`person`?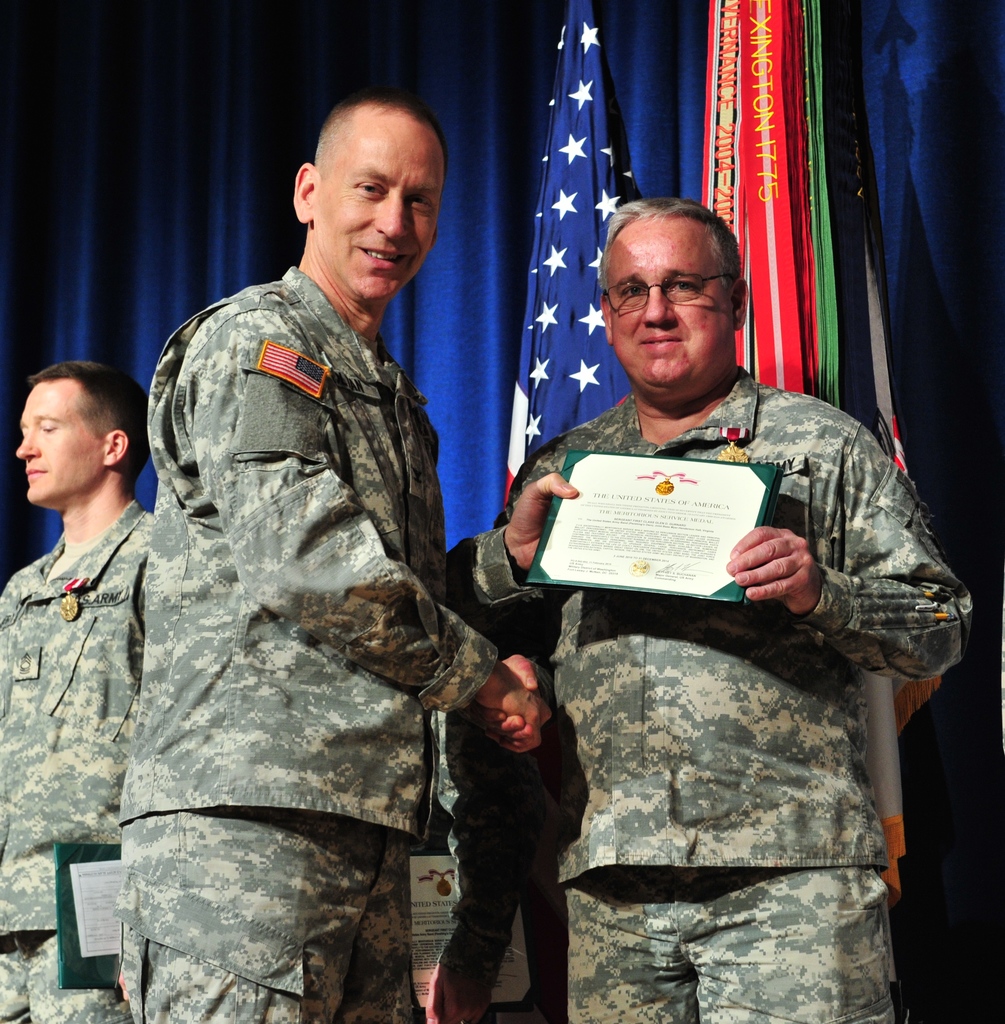
bbox(0, 362, 152, 1023)
